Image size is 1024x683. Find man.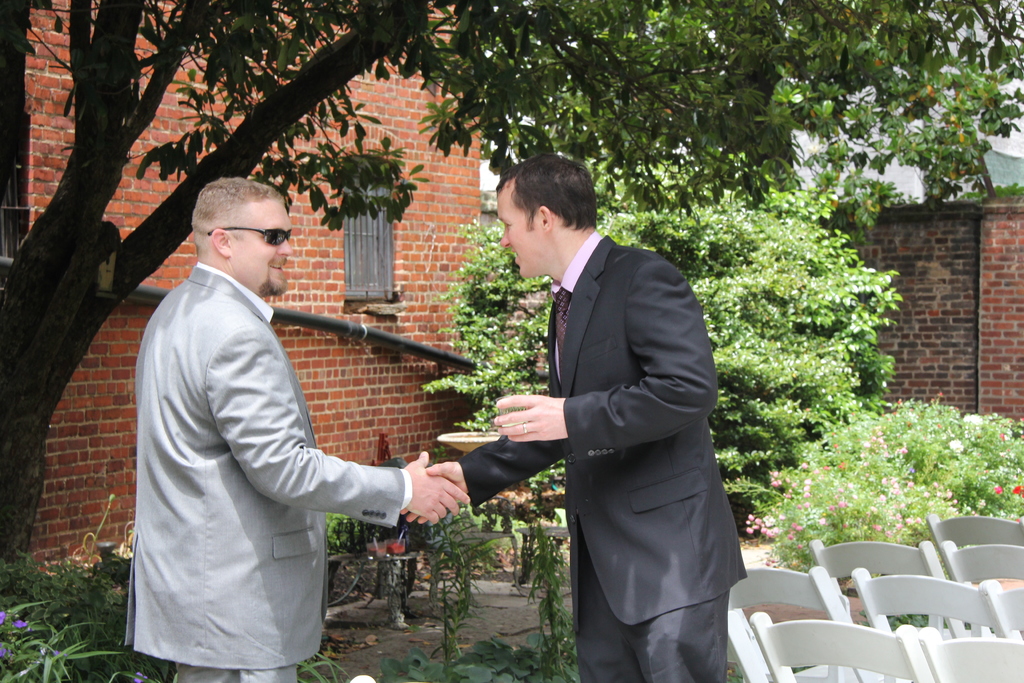
<bbox>430, 140, 756, 670</bbox>.
